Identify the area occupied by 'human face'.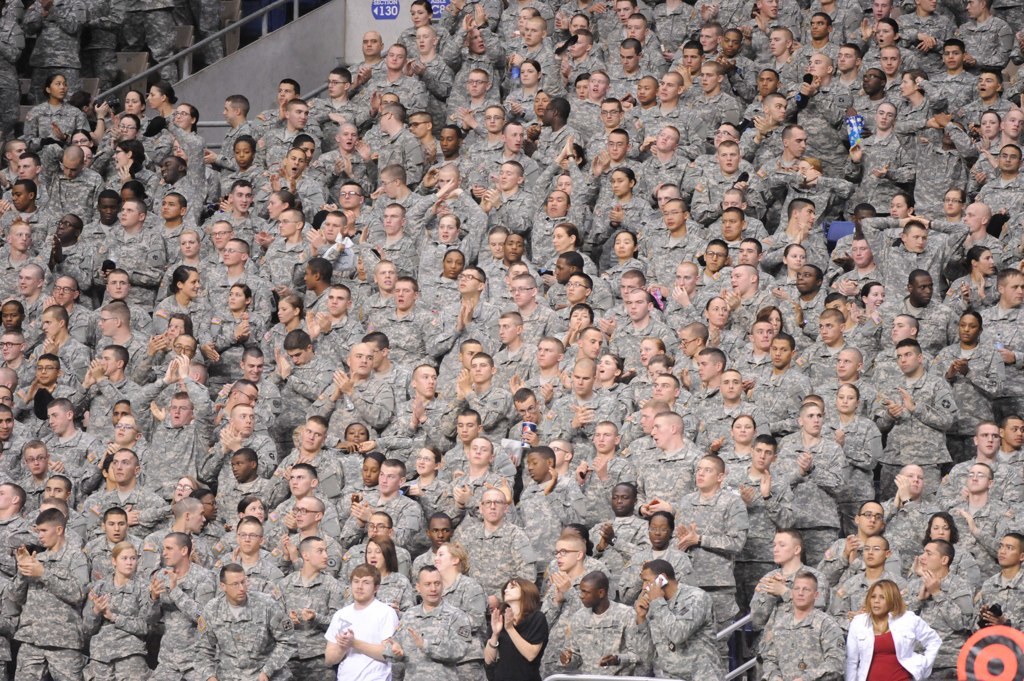
Area: 703:242:728:272.
